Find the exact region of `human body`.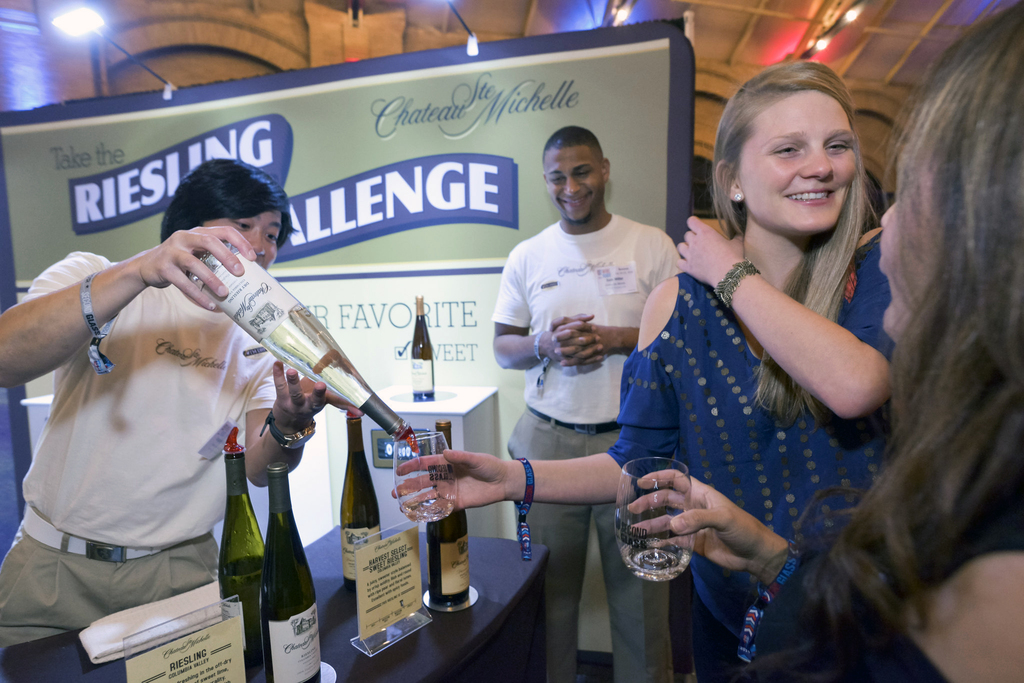
Exact region: bbox=[616, 0, 1023, 682].
